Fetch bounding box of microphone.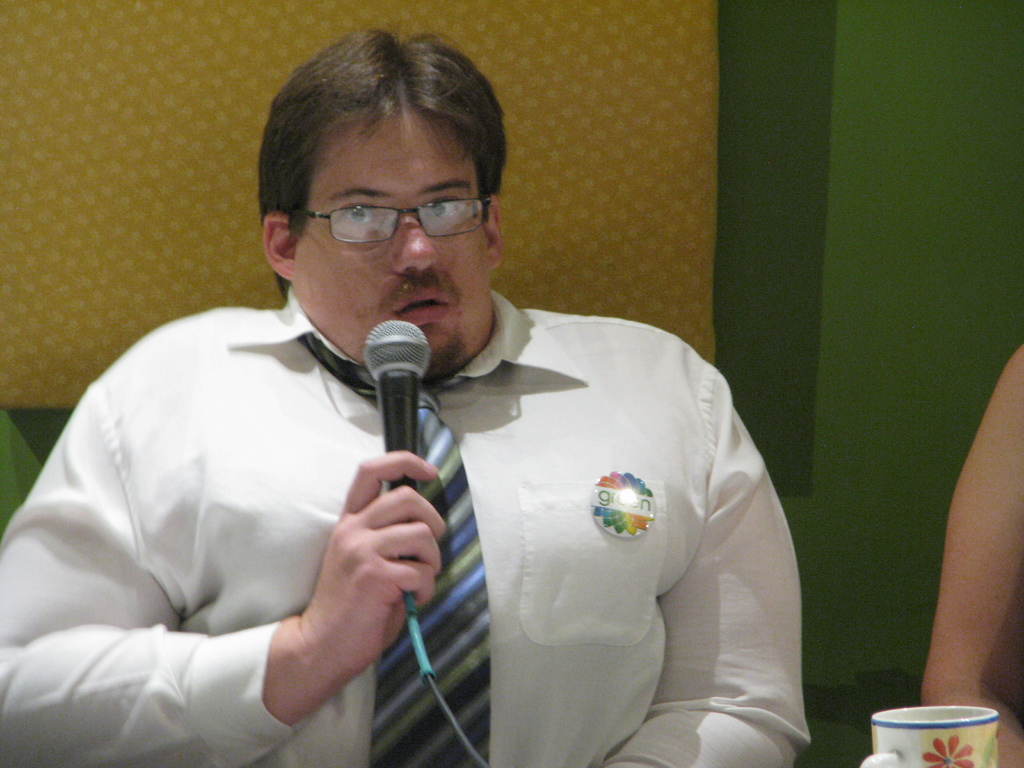
Bbox: (x1=362, y1=321, x2=431, y2=561).
